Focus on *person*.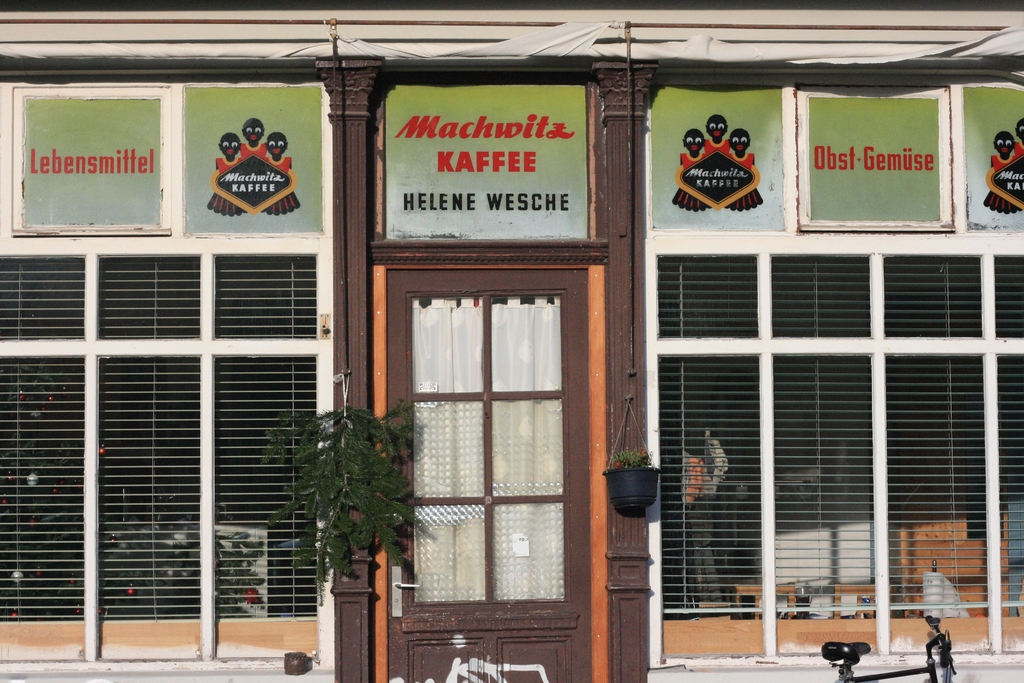
Focused at pyautogui.locateOnScreen(243, 117, 268, 153).
